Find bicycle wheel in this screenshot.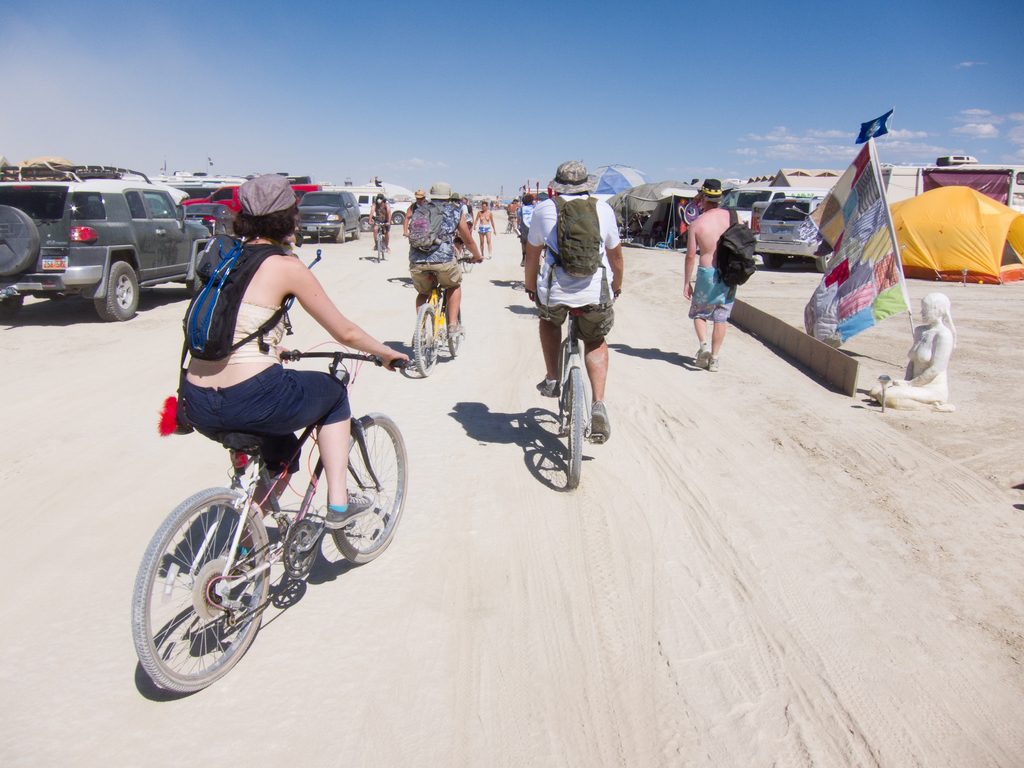
The bounding box for bicycle wheel is bbox=[373, 236, 380, 262].
